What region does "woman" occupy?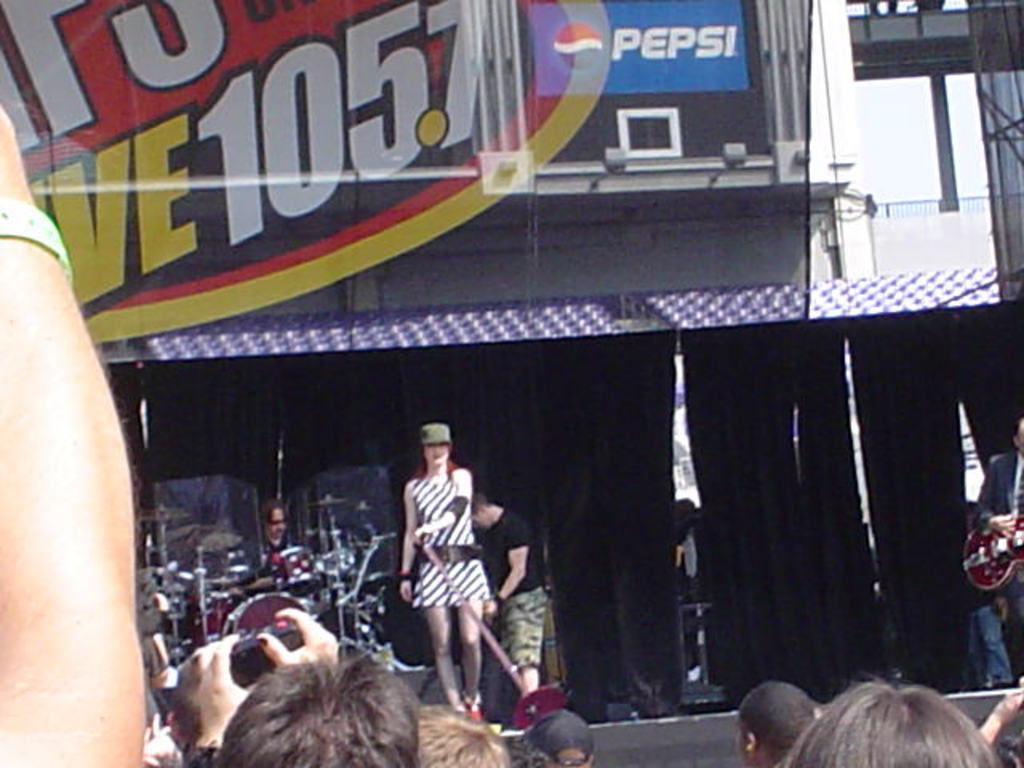
box=[782, 674, 1000, 766].
